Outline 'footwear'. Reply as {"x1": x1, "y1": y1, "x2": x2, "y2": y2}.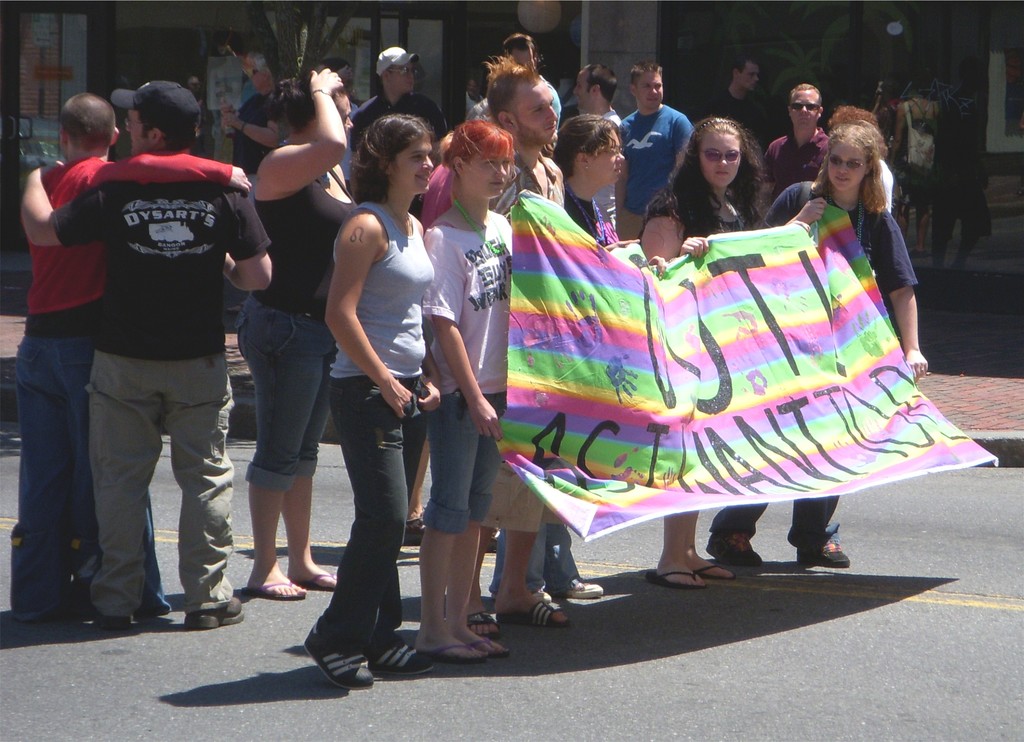
{"x1": 645, "y1": 561, "x2": 733, "y2": 592}.
